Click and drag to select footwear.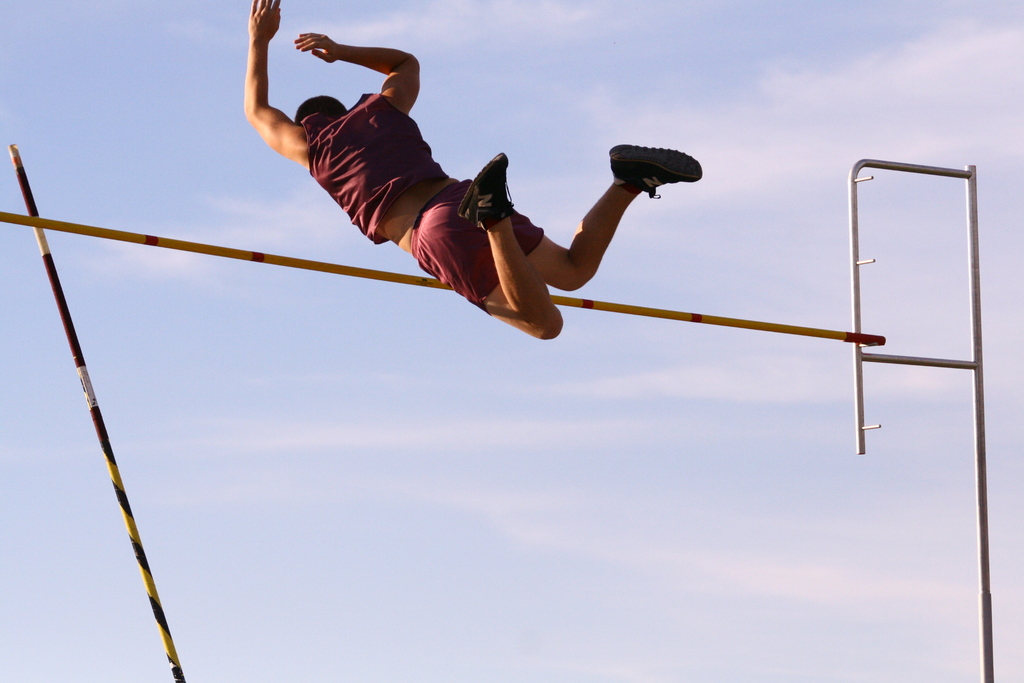
Selection: left=613, top=131, right=708, bottom=185.
